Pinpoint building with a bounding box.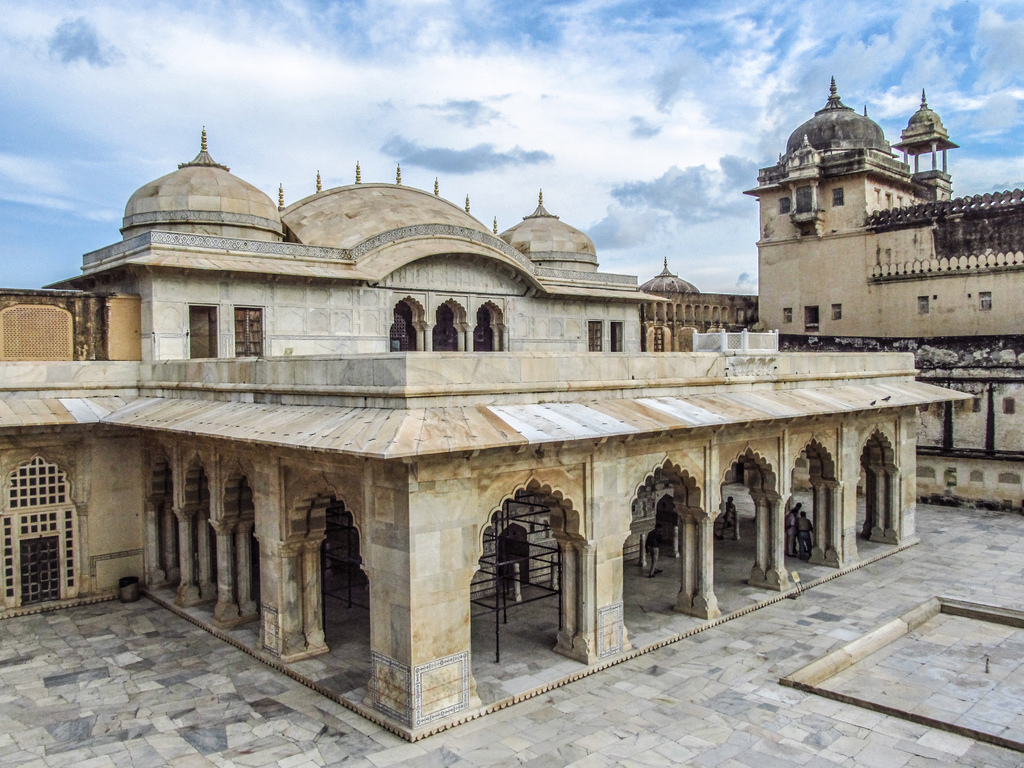
742:73:1023:518.
